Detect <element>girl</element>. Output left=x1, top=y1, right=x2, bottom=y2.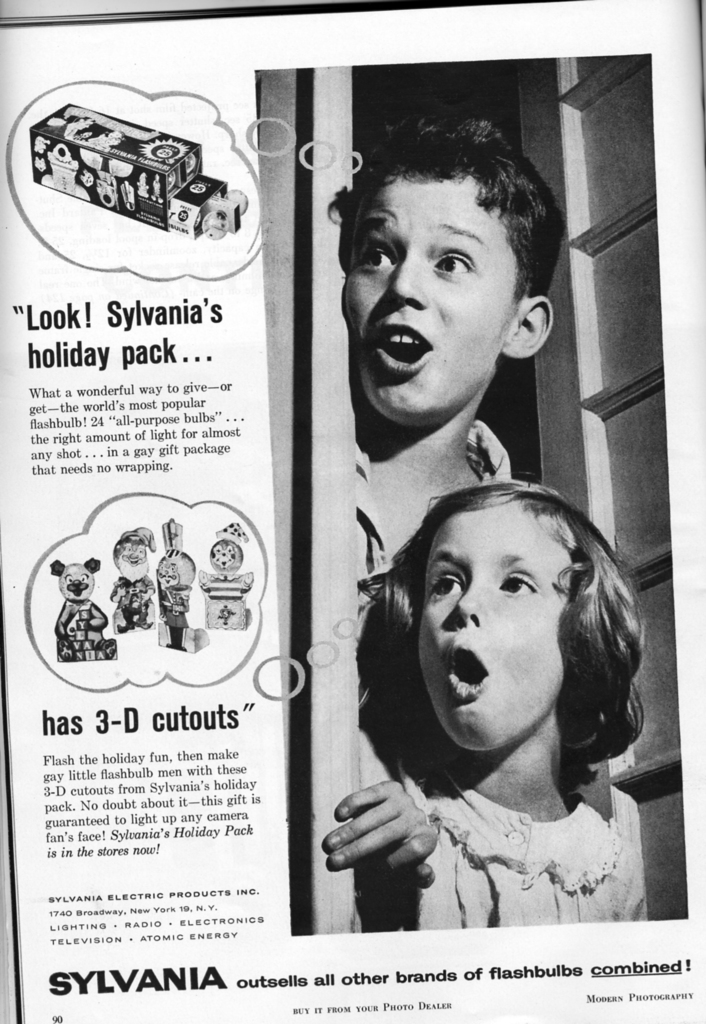
left=351, top=479, right=648, bottom=929.
